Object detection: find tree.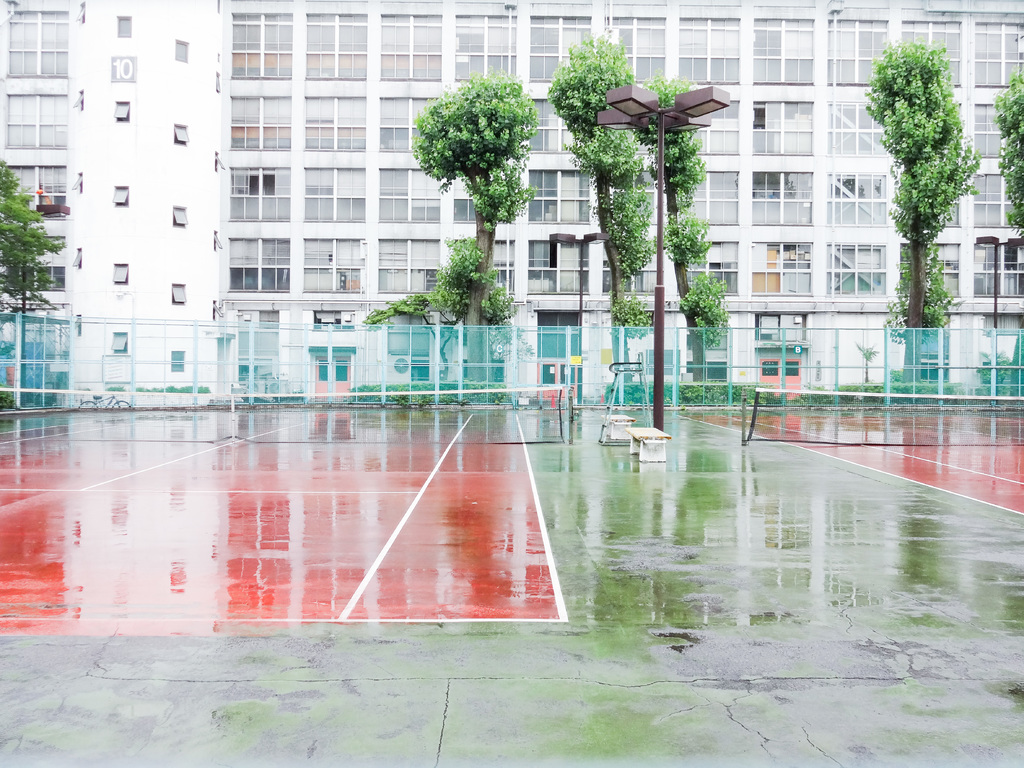
[546, 25, 657, 406].
